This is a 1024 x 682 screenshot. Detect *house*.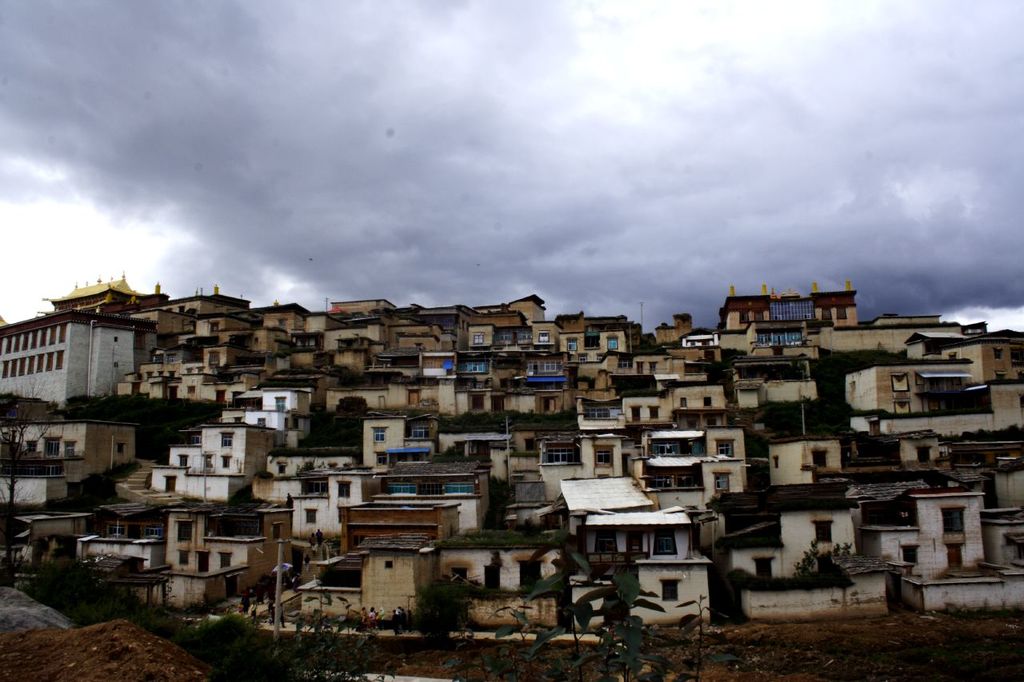
845 388 1023 442.
